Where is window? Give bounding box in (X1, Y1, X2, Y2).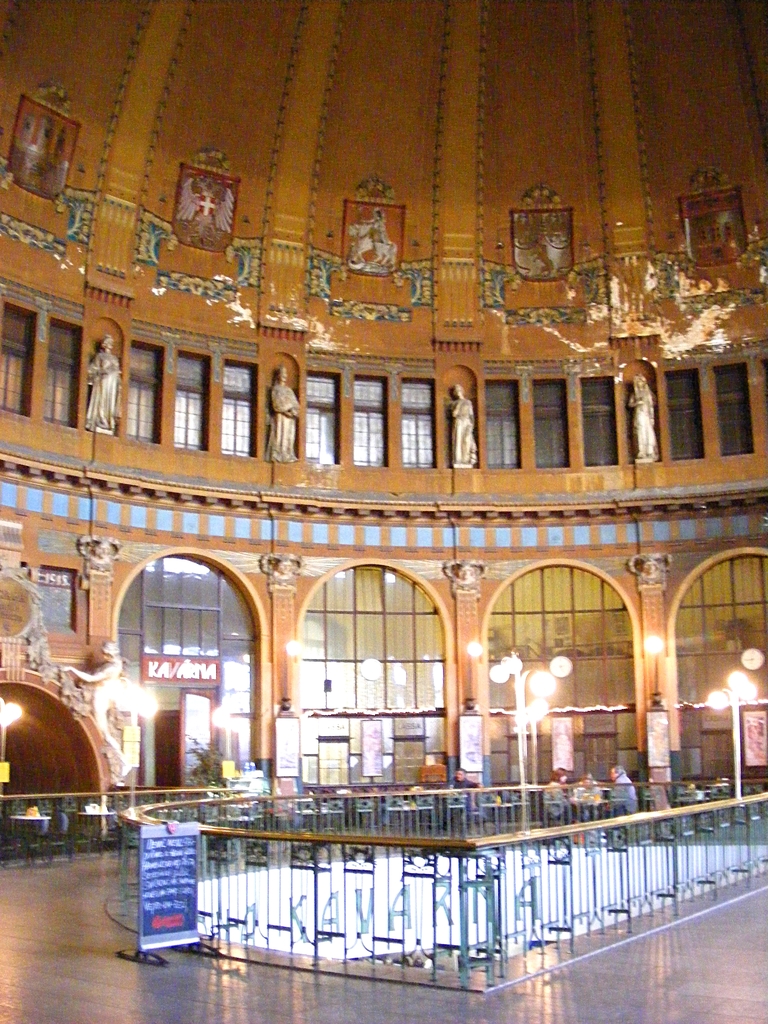
(668, 372, 706, 460).
